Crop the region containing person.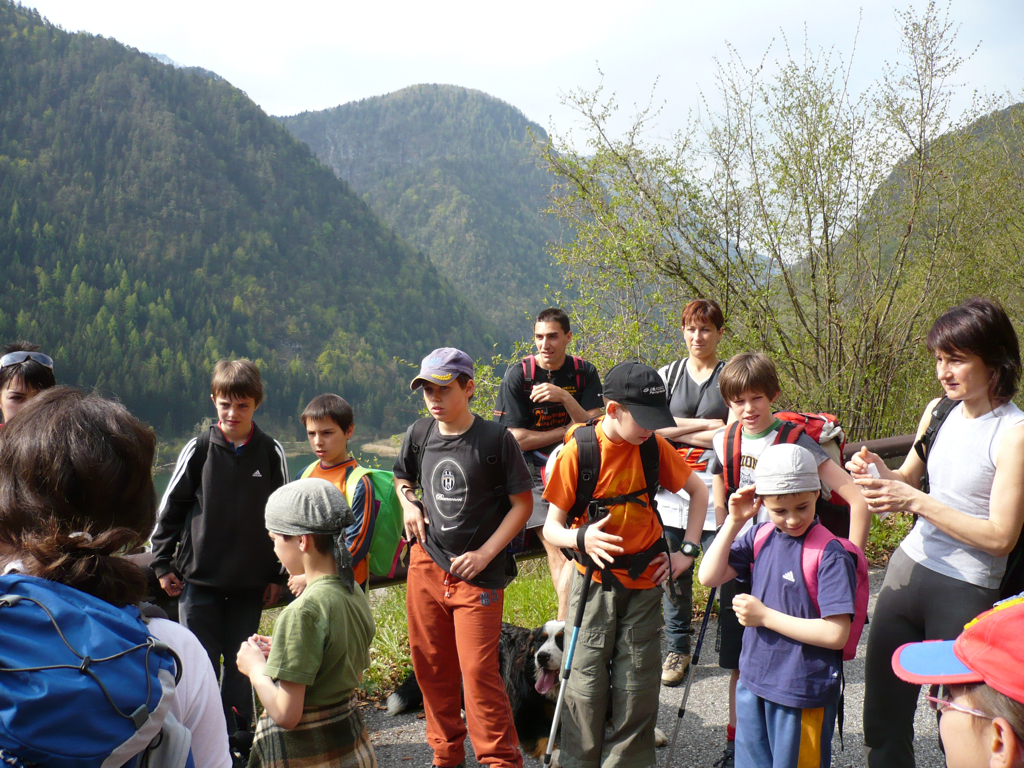
Crop region: BBox(292, 385, 380, 597).
